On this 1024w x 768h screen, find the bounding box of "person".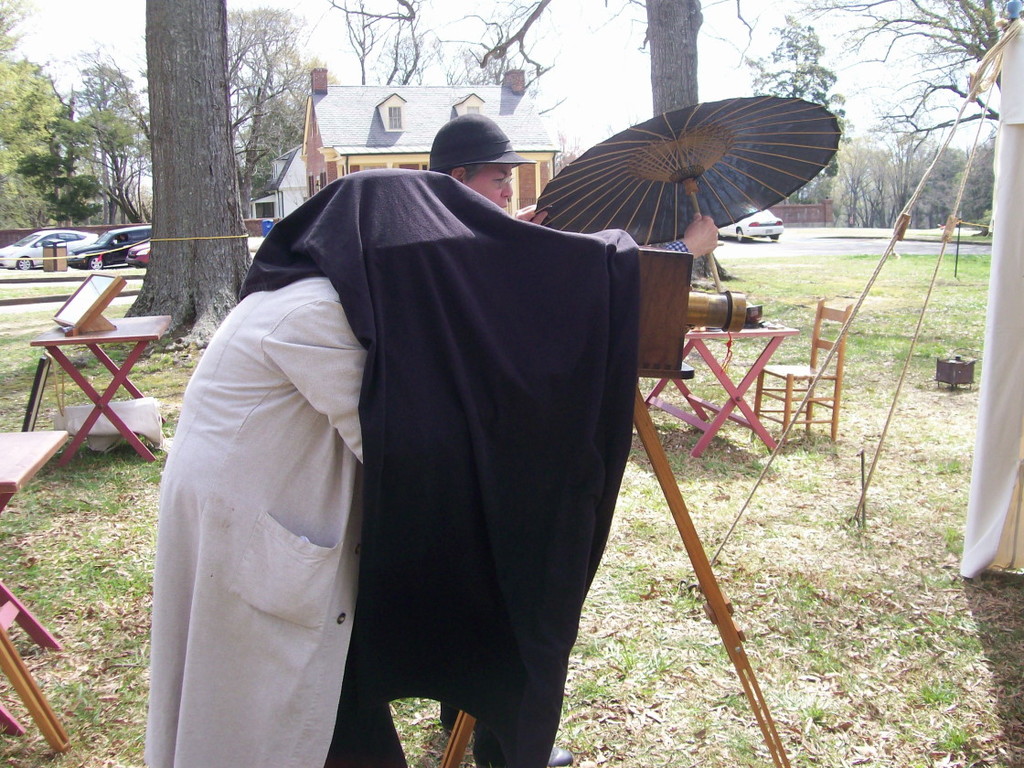
Bounding box: [x1=141, y1=274, x2=368, y2=767].
